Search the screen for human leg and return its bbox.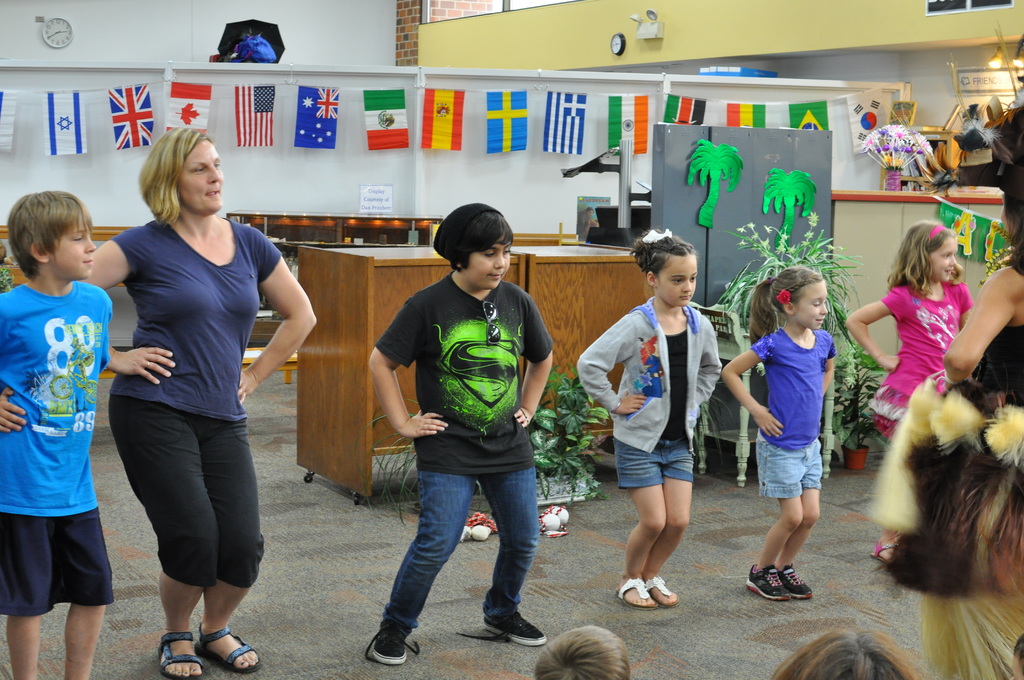
Found: region(114, 407, 264, 670).
